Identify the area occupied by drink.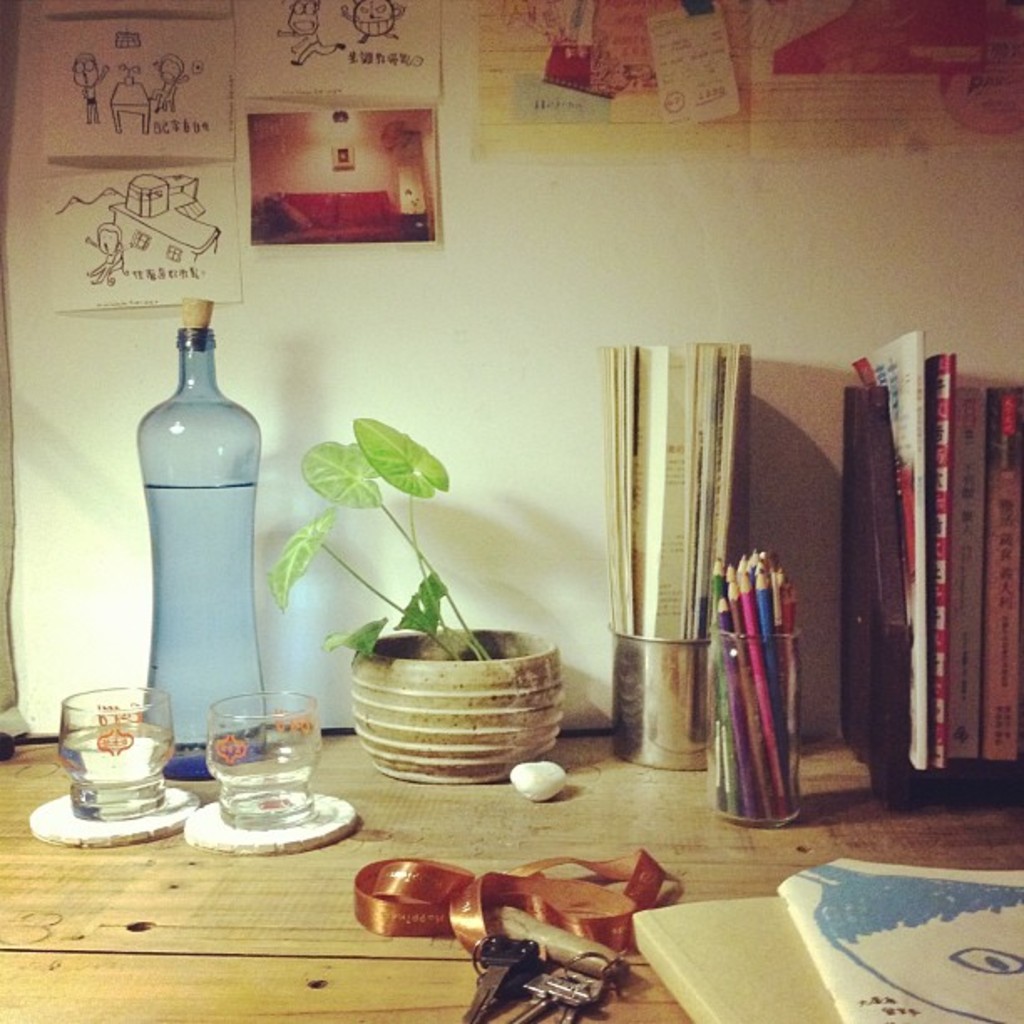
Area: left=141, top=479, right=263, bottom=758.
